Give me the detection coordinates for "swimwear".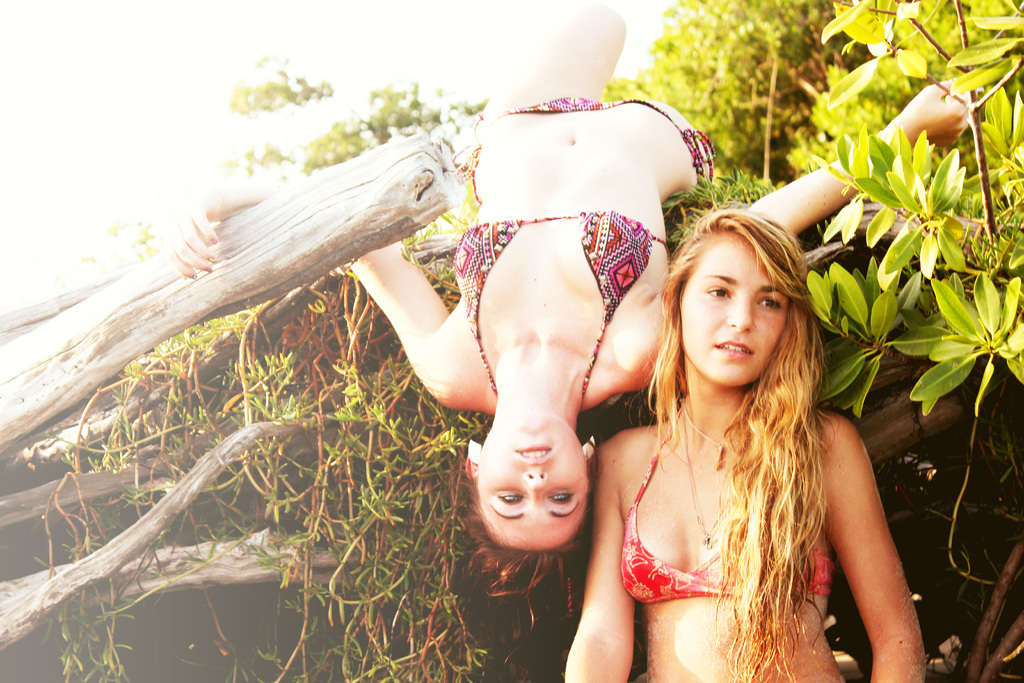
left=506, top=100, right=717, bottom=202.
